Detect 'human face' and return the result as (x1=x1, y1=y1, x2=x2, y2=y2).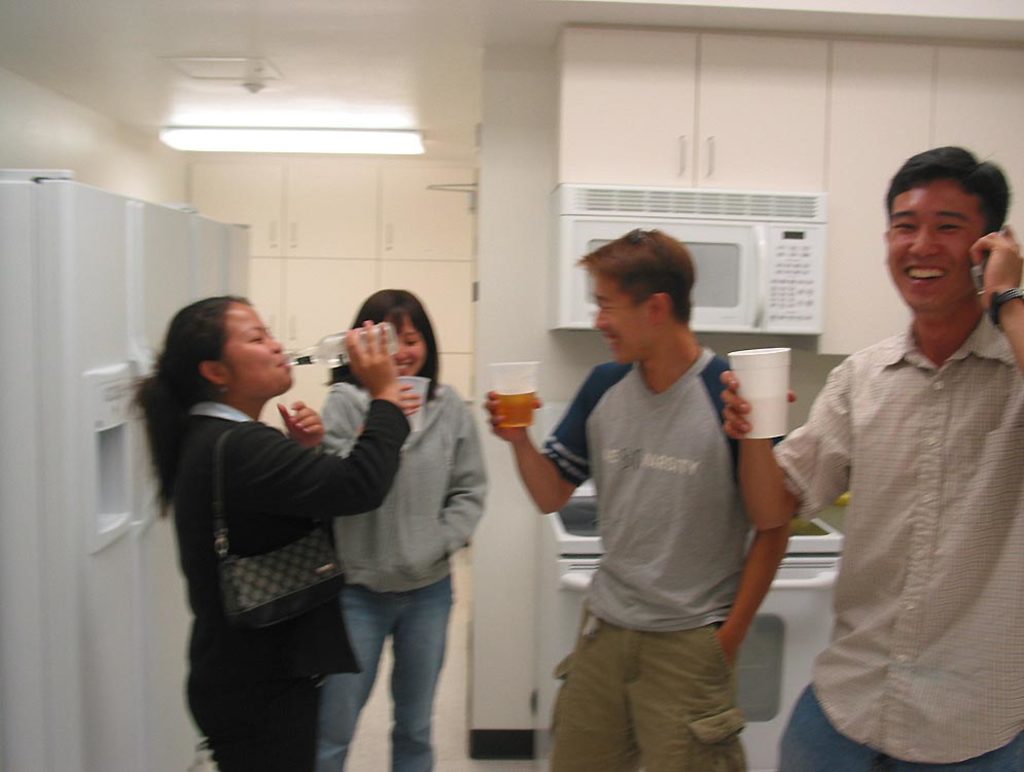
(x1=215, y1=291, x2=297, y2=403).
